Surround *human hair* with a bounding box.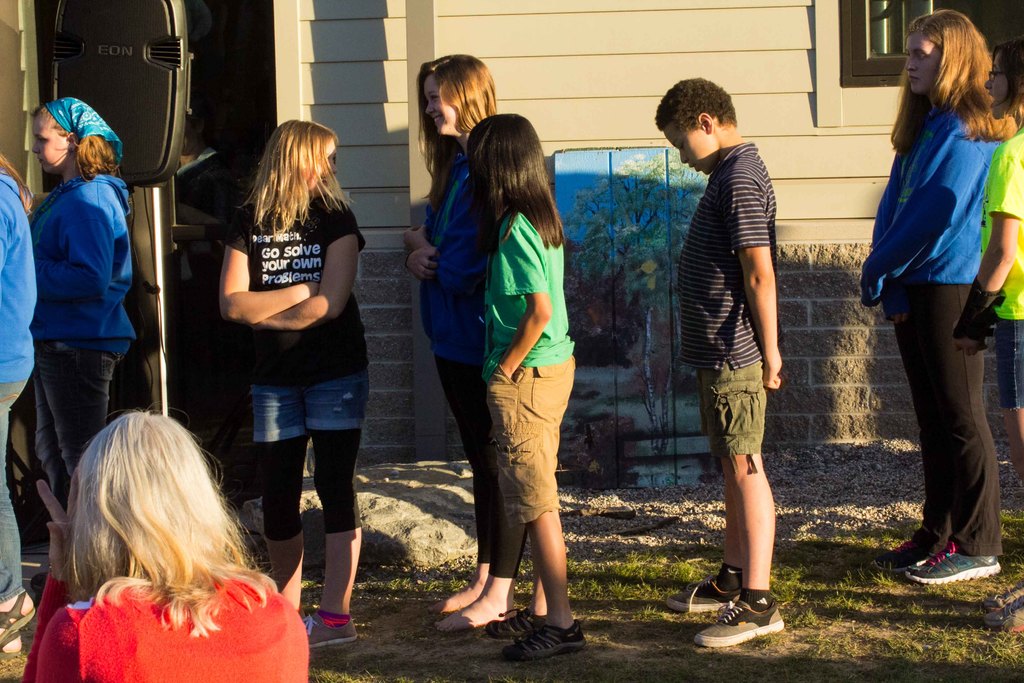
50,420,306,666.
